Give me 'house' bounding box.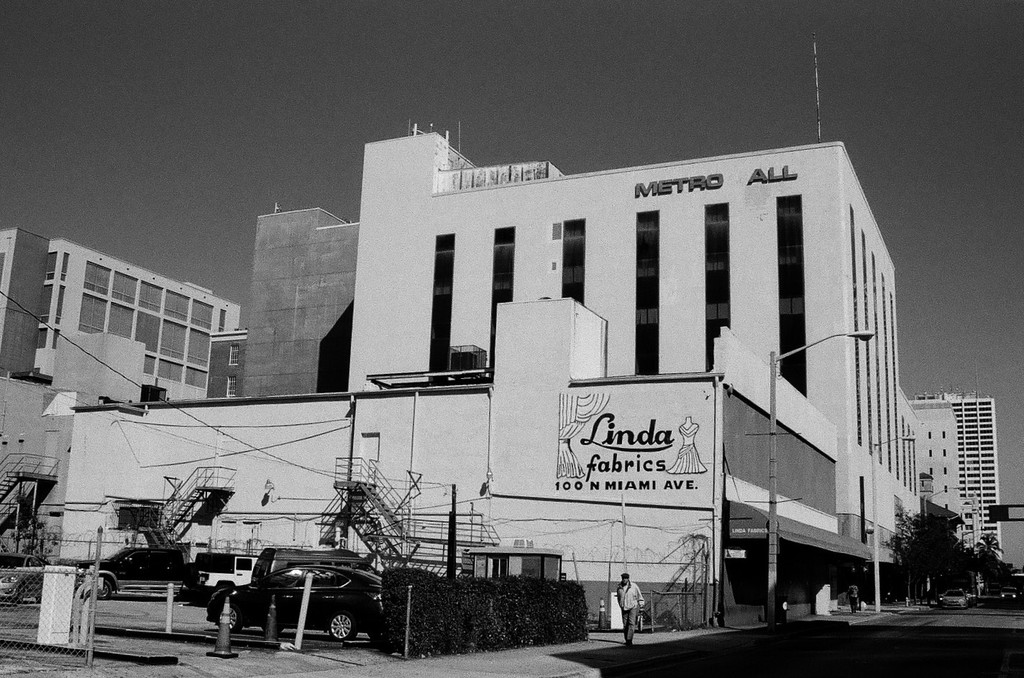
[left=31, top=243, right=248, bottom=416].
